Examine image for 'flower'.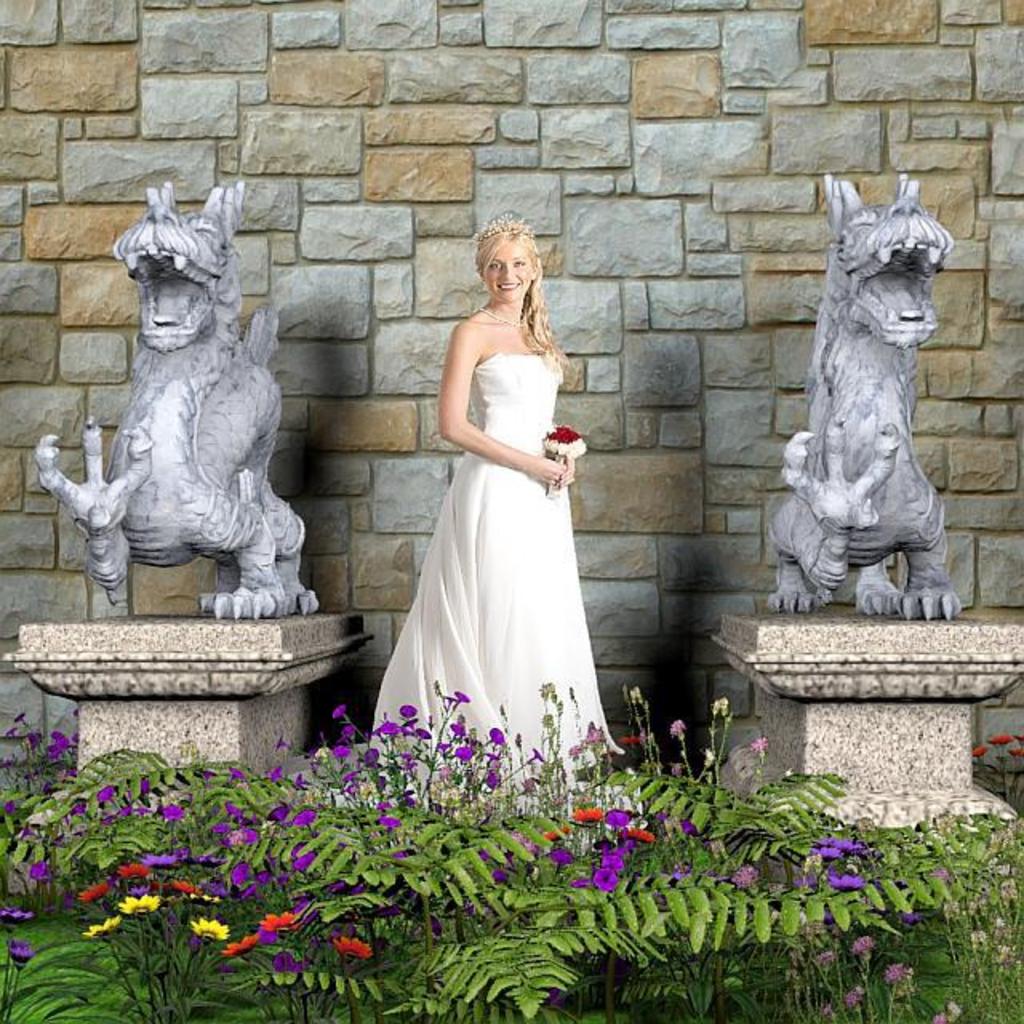
Examination result: box(10, 677, 850, 906).
